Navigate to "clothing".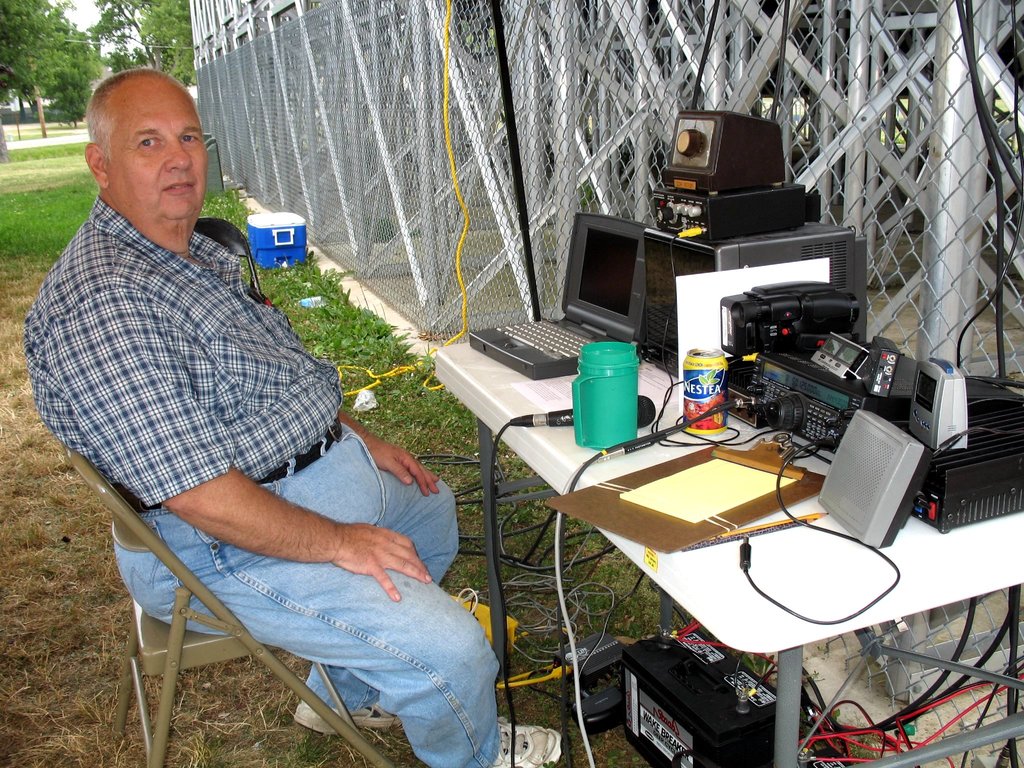
Navigation target: rect(34, 197, 488, 767).
